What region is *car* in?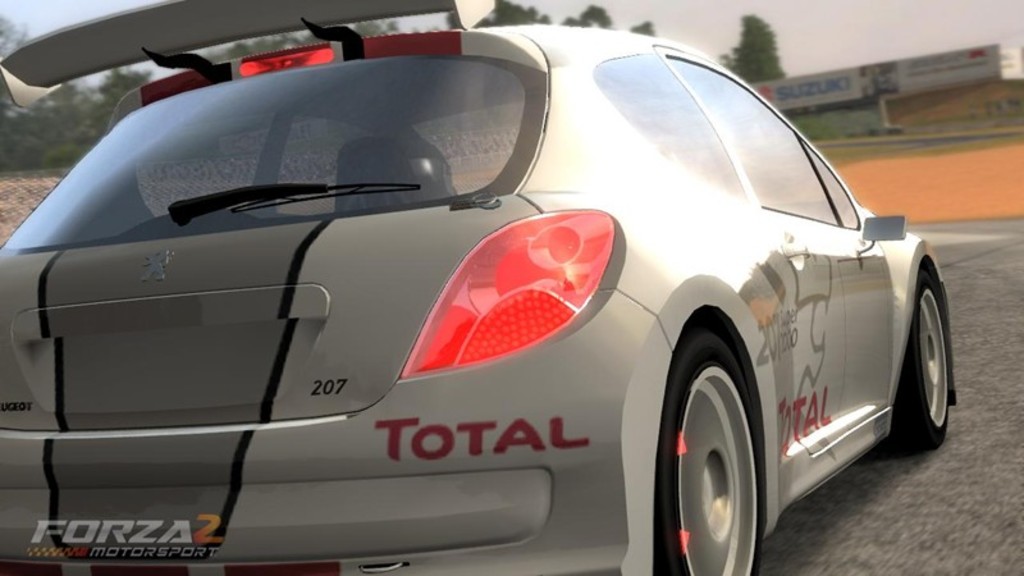
[x1=120, y1=19, x2=915, y2=570].
